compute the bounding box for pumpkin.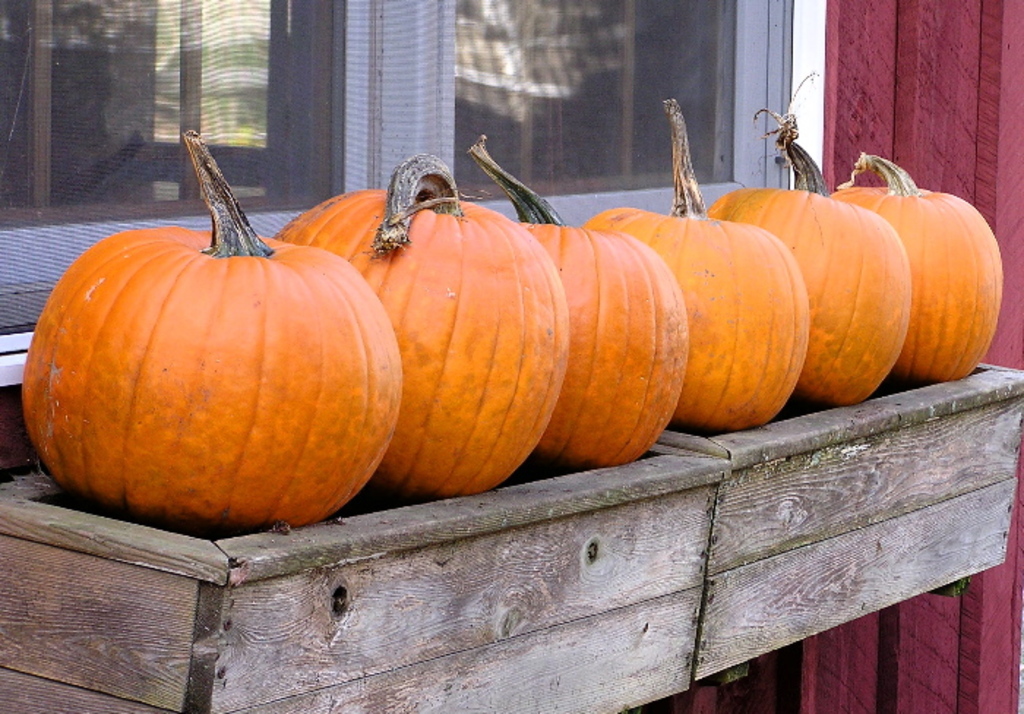
<region>579, 97, 810, 432</region>.
